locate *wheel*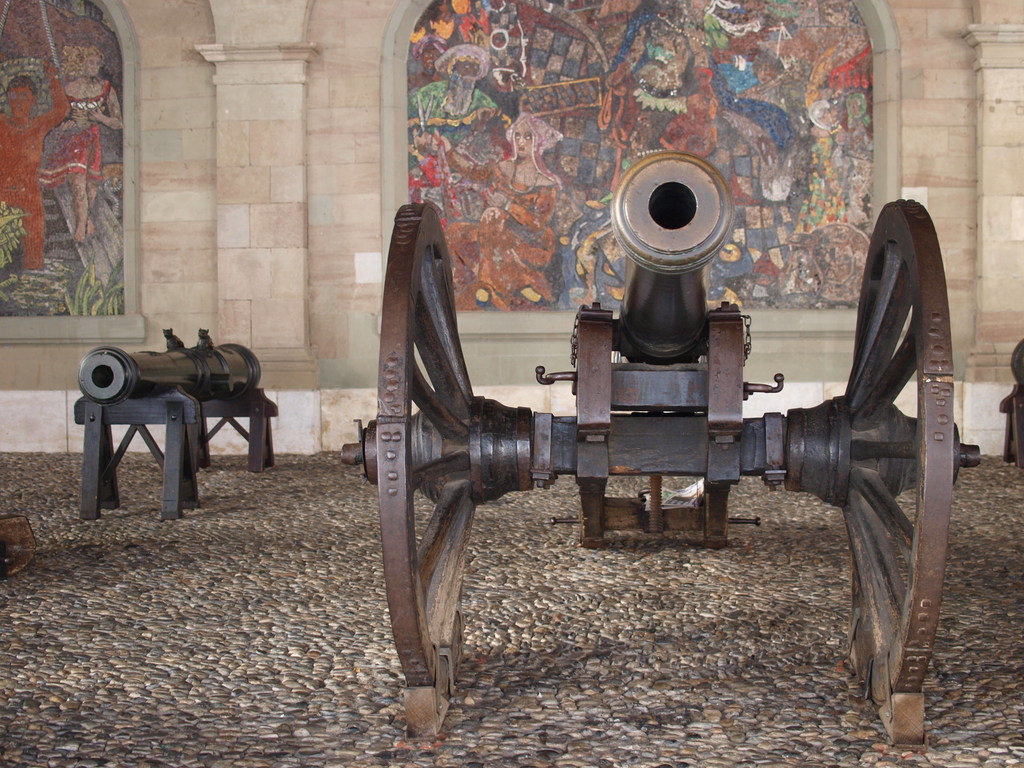
bbox=(833, 196, 950, 714)
